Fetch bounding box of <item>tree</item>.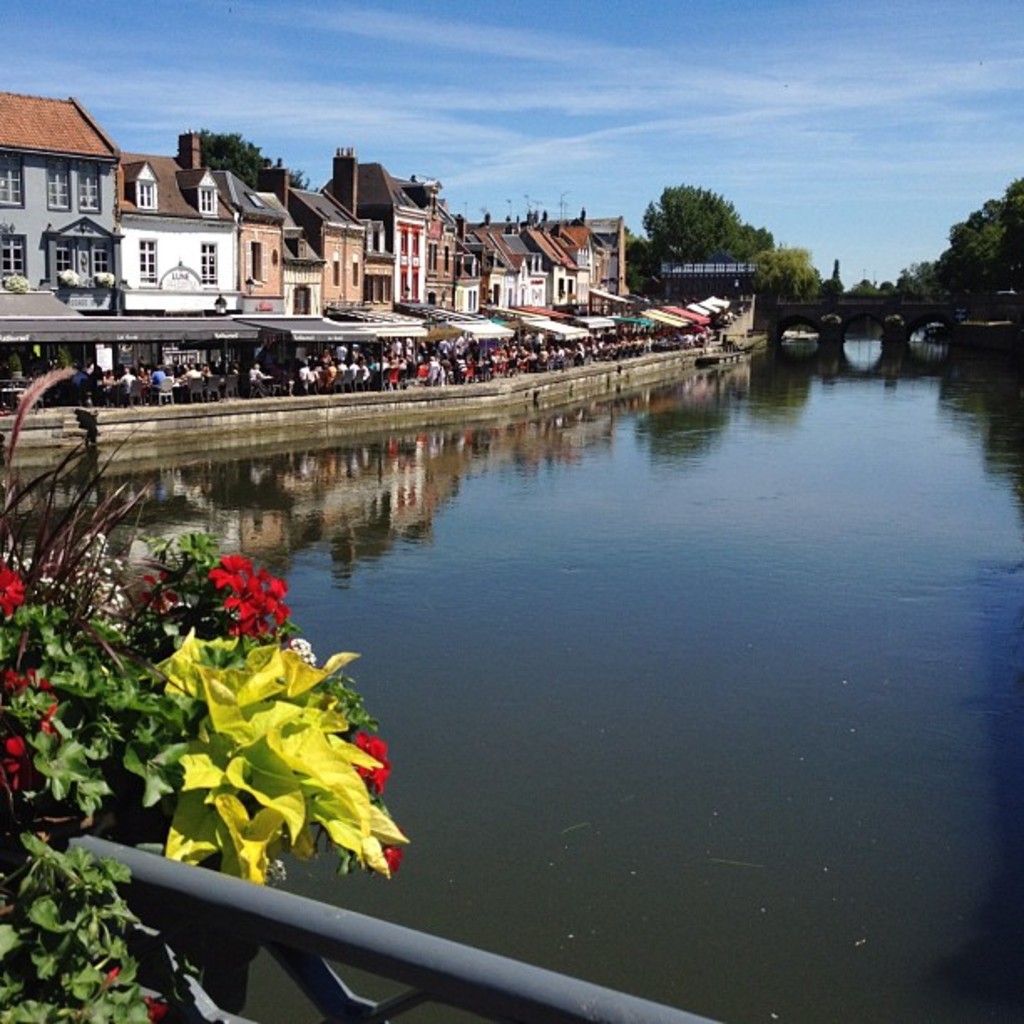
Bbox: [left=636, top=182, right=770, bottom=259].
